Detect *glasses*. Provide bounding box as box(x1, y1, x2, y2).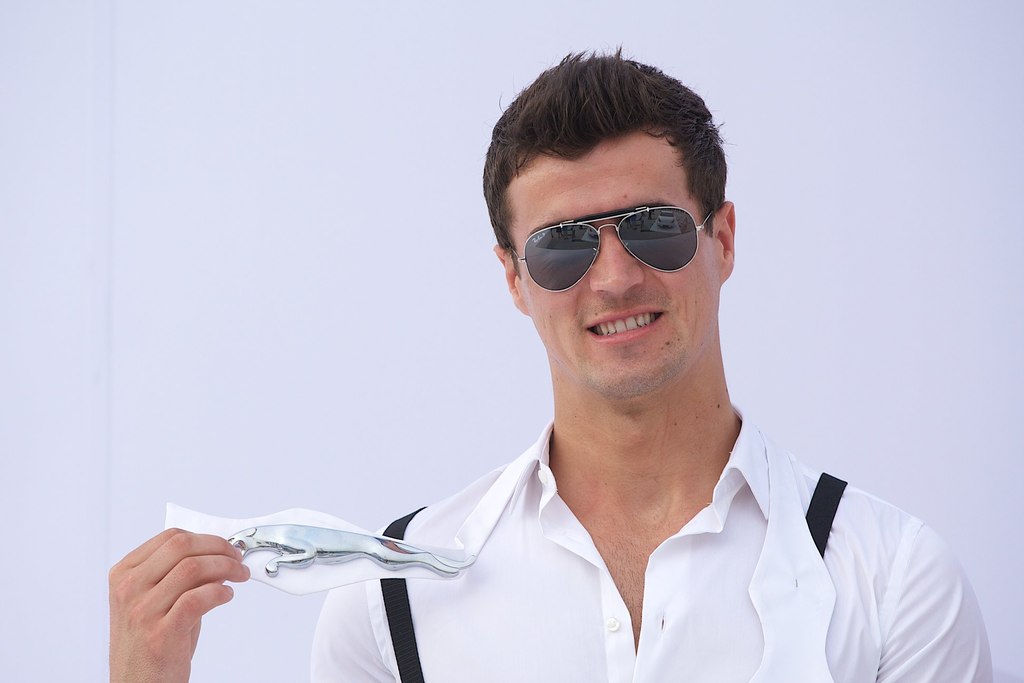
box(509, 199, 721, 294).
